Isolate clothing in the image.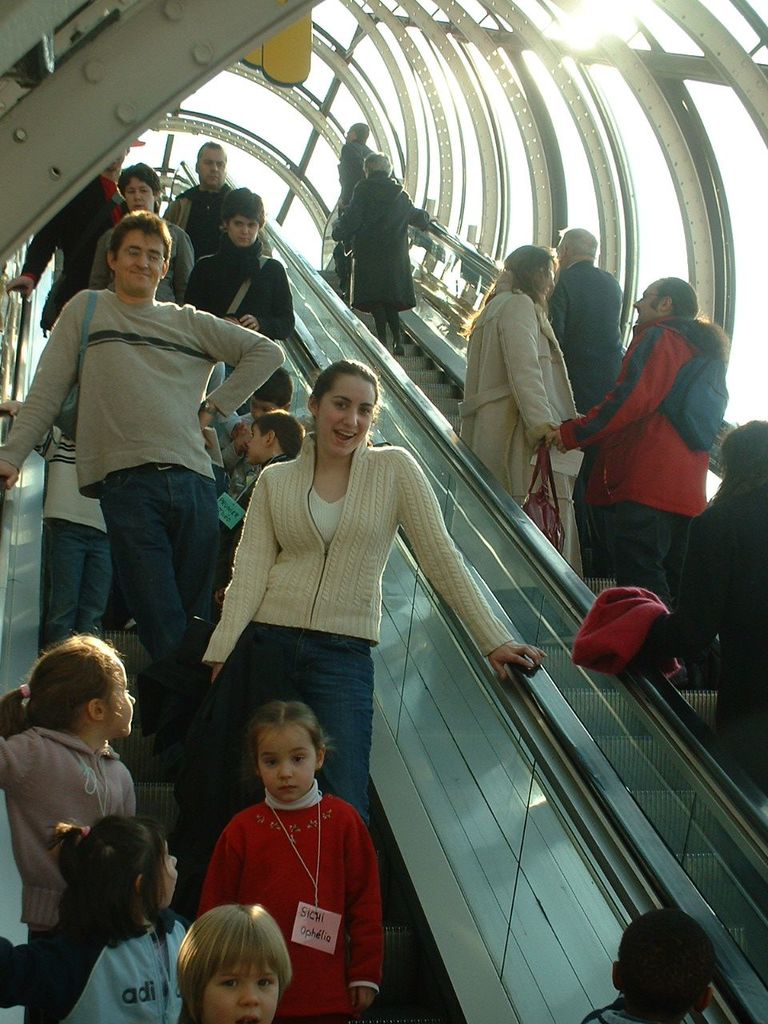
Isolated region: l=164, t=246, r=293, b=339.
